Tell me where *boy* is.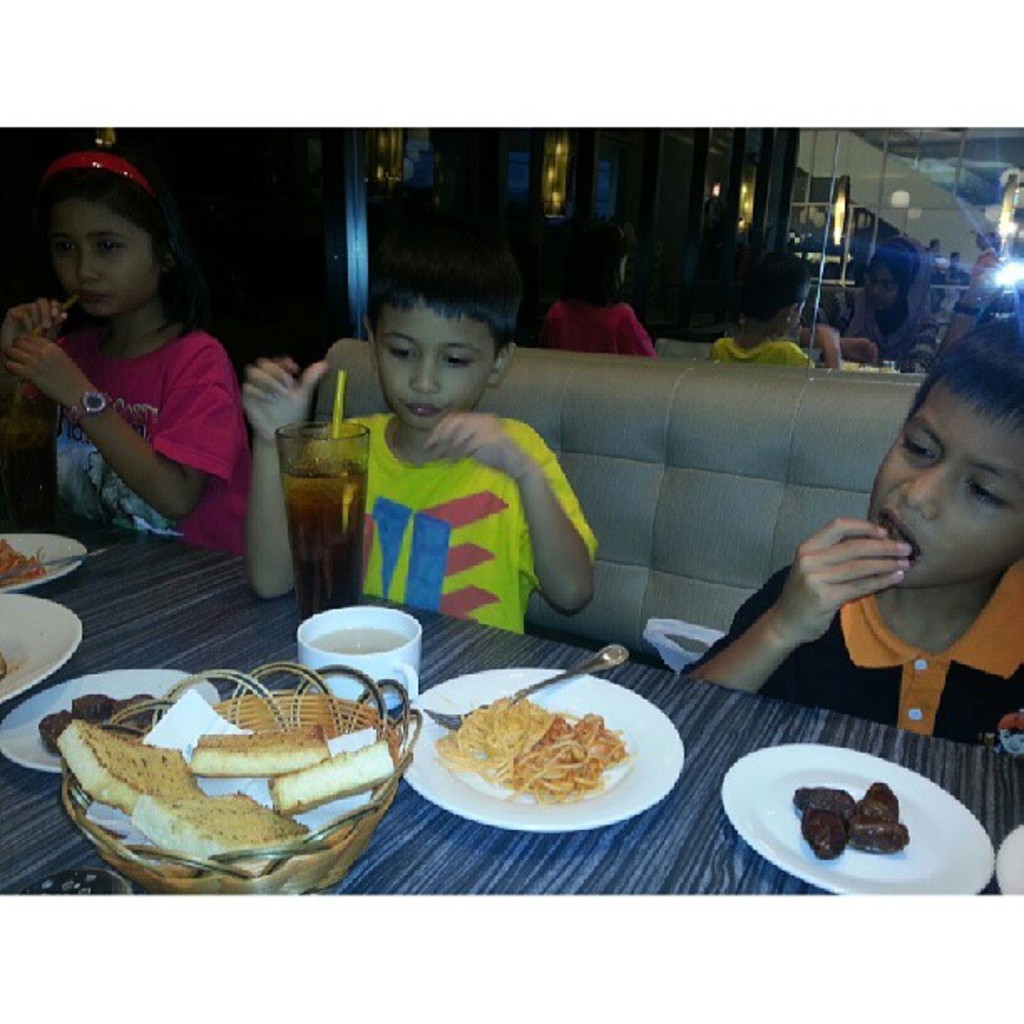
*boy* is at (679, 310, 1022, 755).
